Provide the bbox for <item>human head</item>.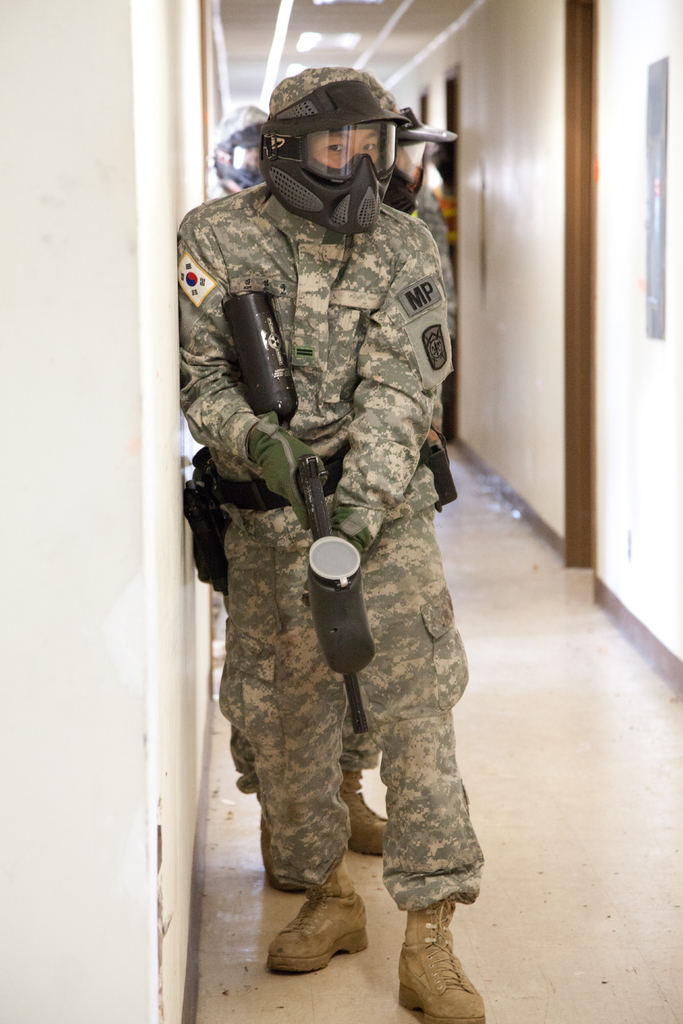
x1=207, y1=102, x2=266, y2=187.
